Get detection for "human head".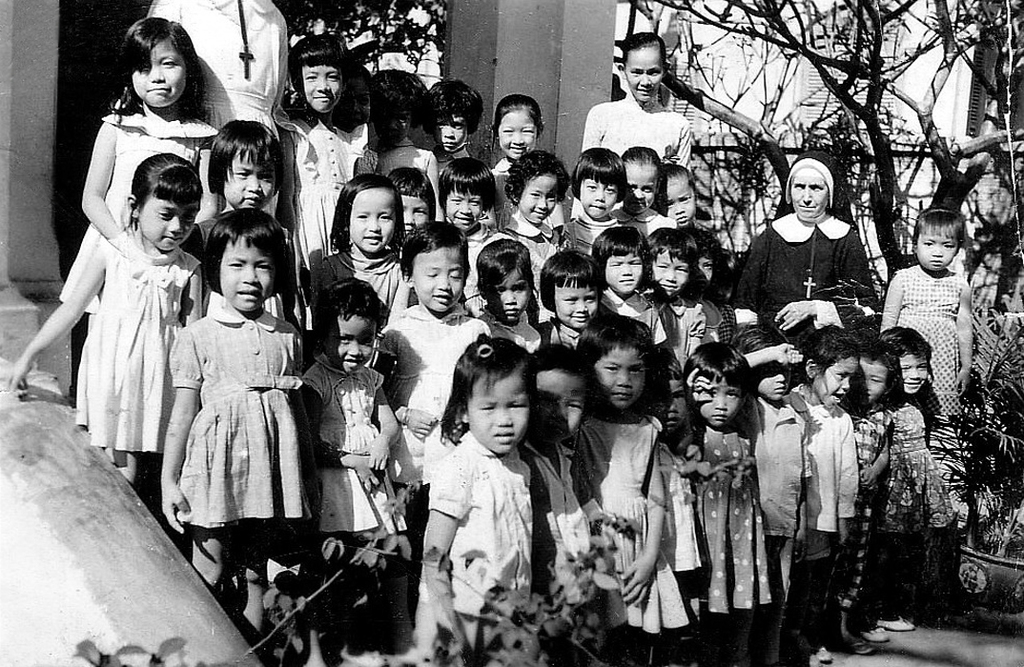
Detection: (531,343,601,447).
